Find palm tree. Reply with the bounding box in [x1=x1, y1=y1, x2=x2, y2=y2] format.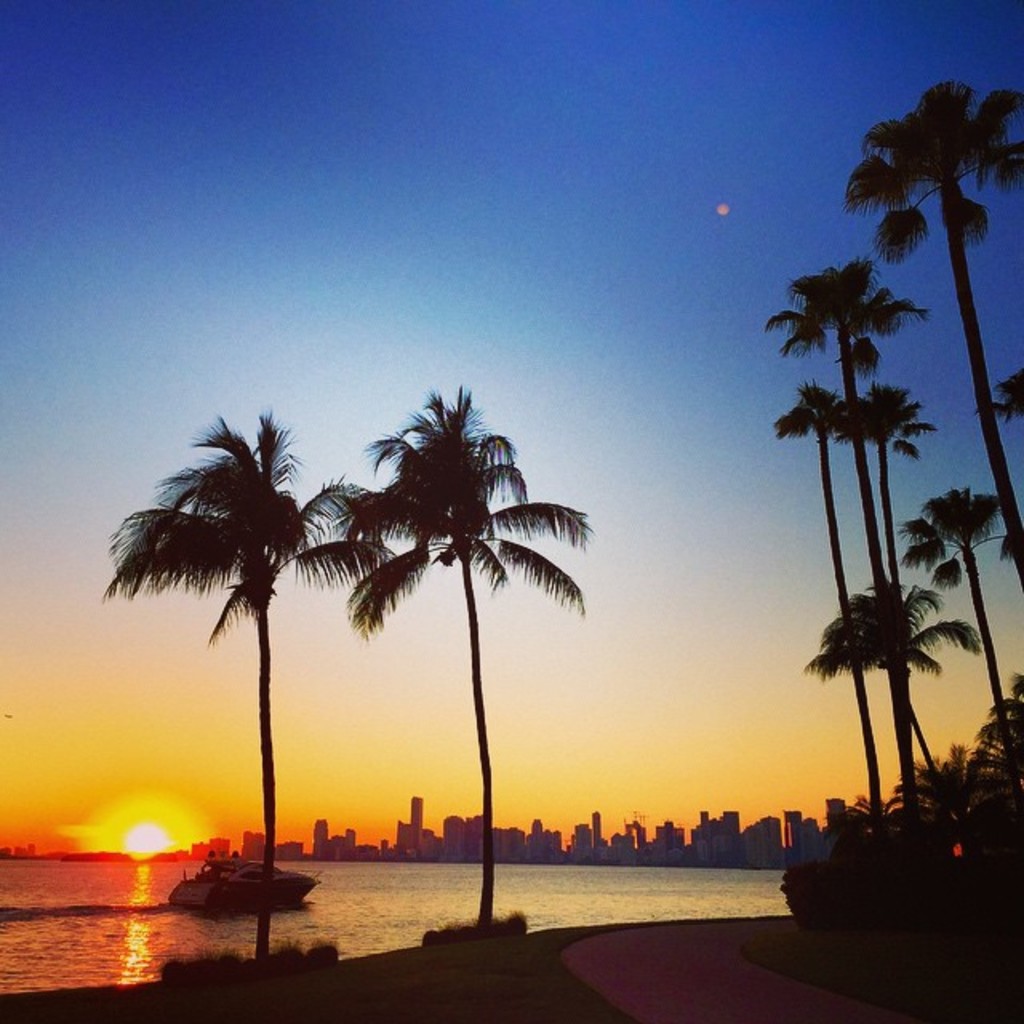
[x1=896, y1=576, x2=955, y2=848].
